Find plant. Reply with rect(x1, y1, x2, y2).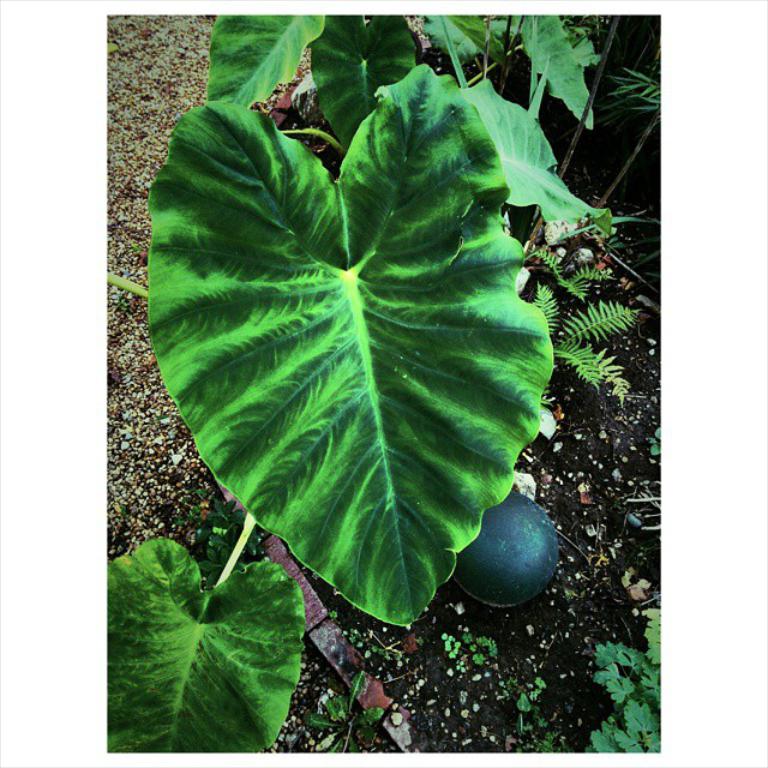
rect(109, 656, 664, 754).
